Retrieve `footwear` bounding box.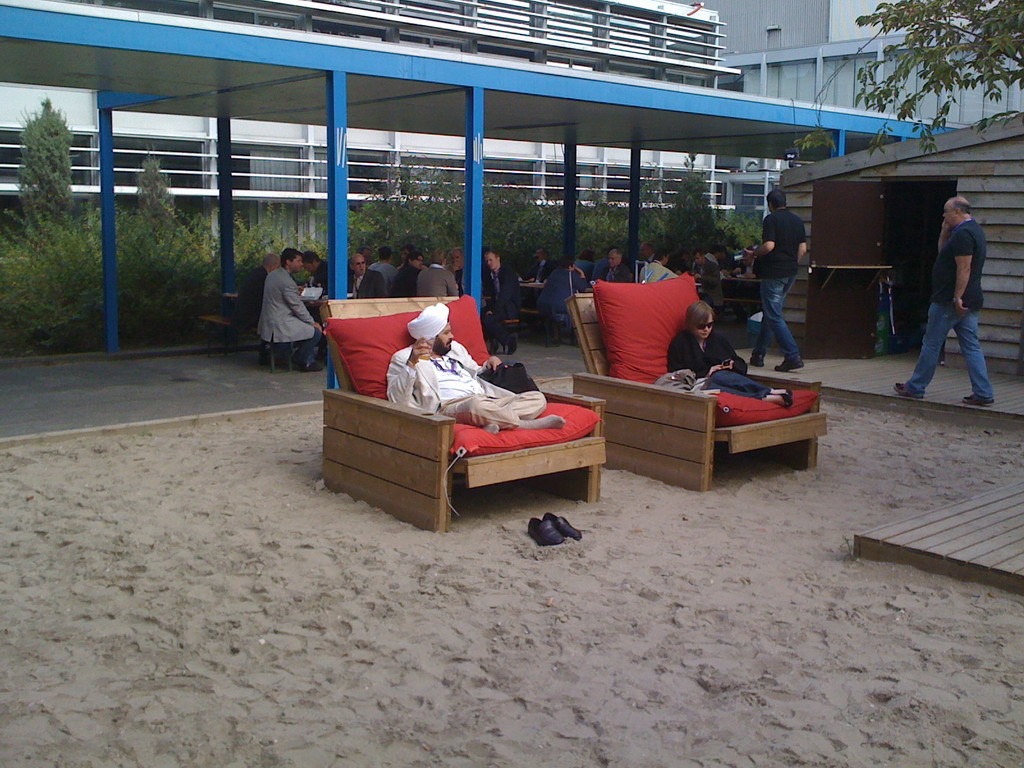
Bounding box: box=[266, 346, 276, 371].
